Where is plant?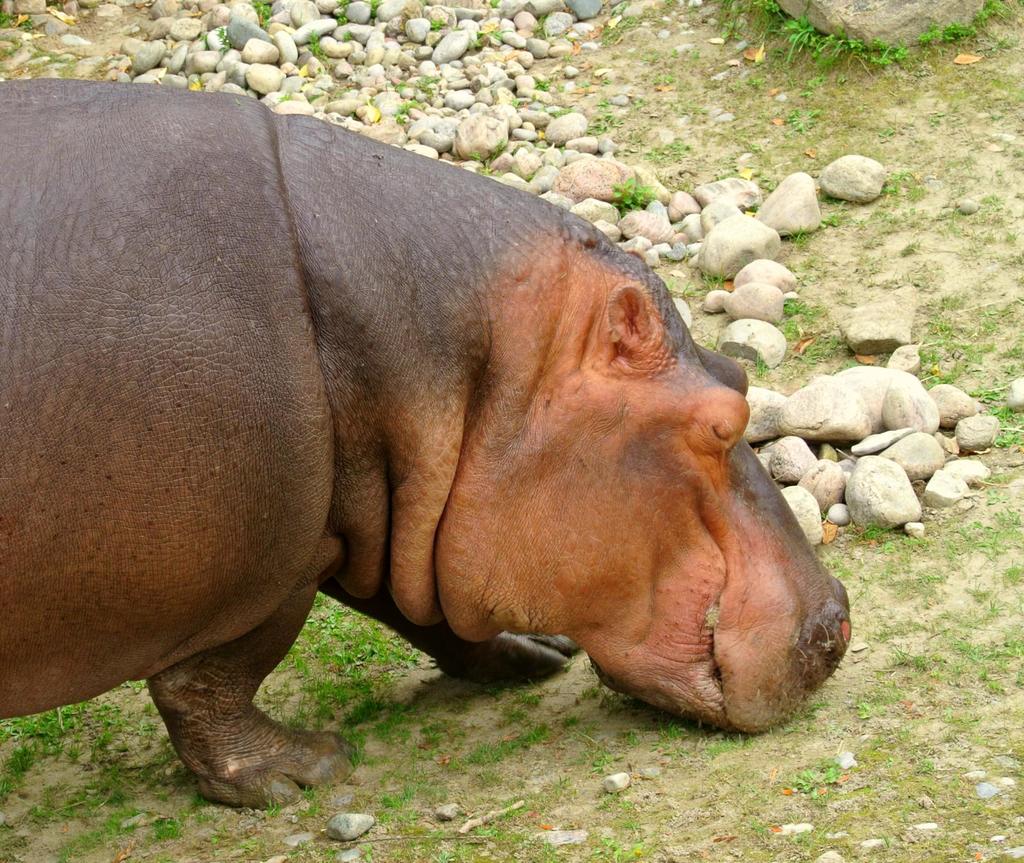
l=790, t=222, r=811, b=245.
